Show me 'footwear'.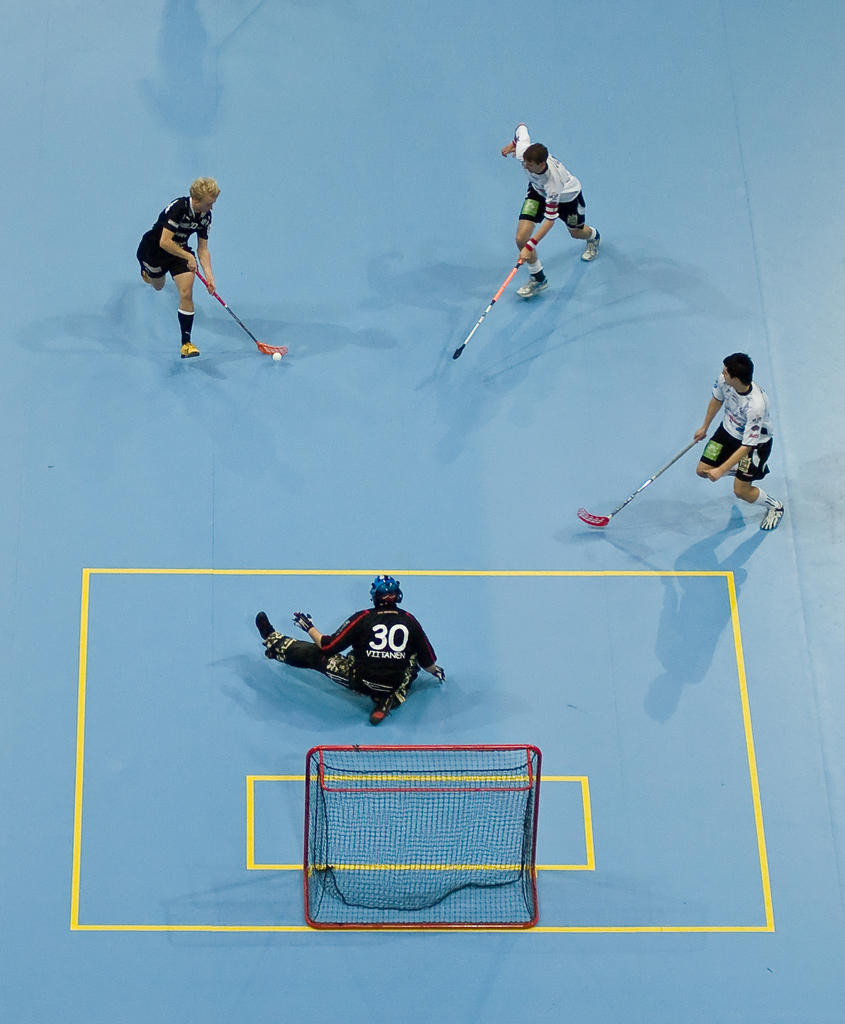
'footwear' is here: {"x1": 177, "y1": 339, "x2": 202, "y2": 359}.
